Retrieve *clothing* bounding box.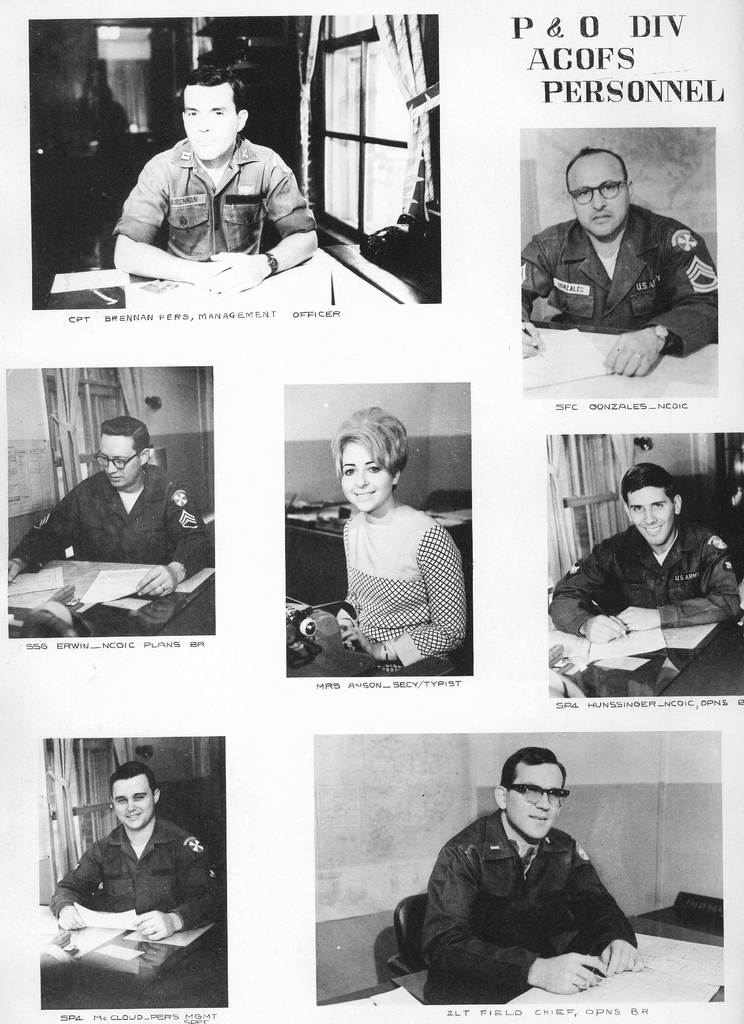
Bounding box: box=[405, 787, 652, 1011].
